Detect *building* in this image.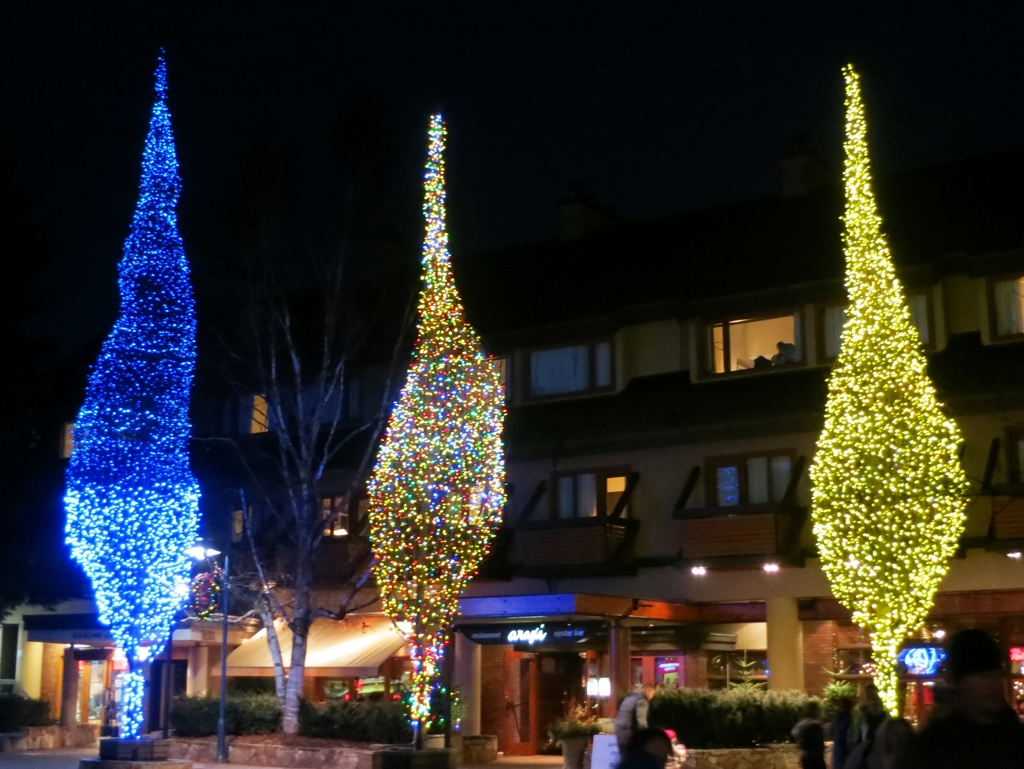
Detection: l=63, t=244, r=1023, b=768.
